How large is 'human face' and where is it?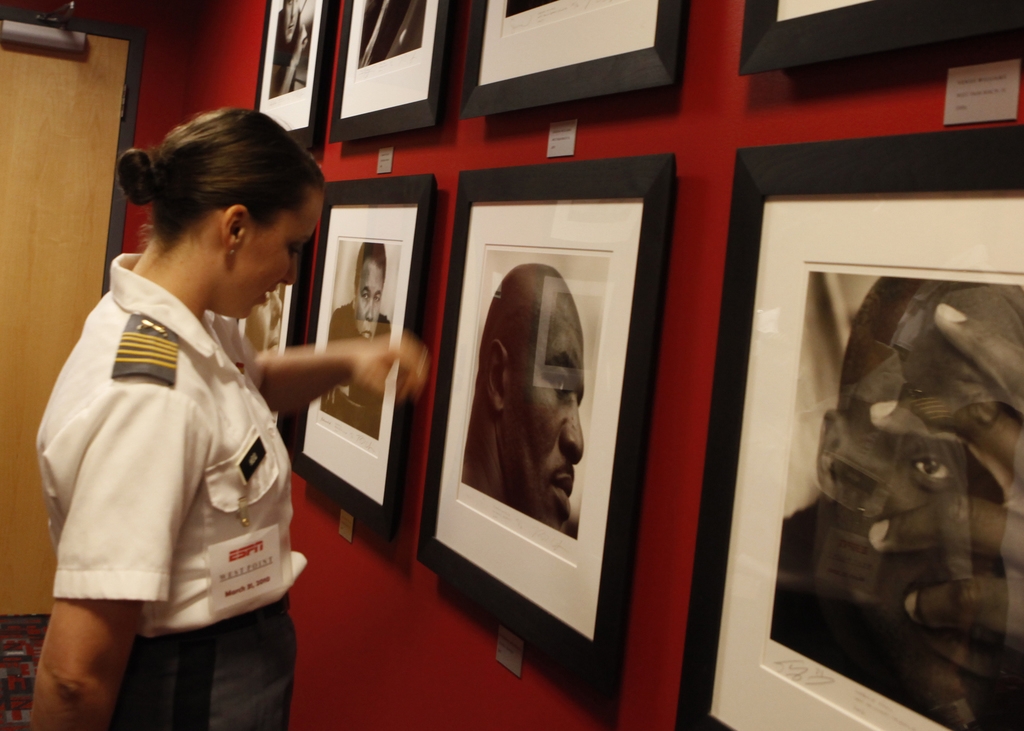
Bounding box: [x1=514, y1=291, x2=582, y2=525].
